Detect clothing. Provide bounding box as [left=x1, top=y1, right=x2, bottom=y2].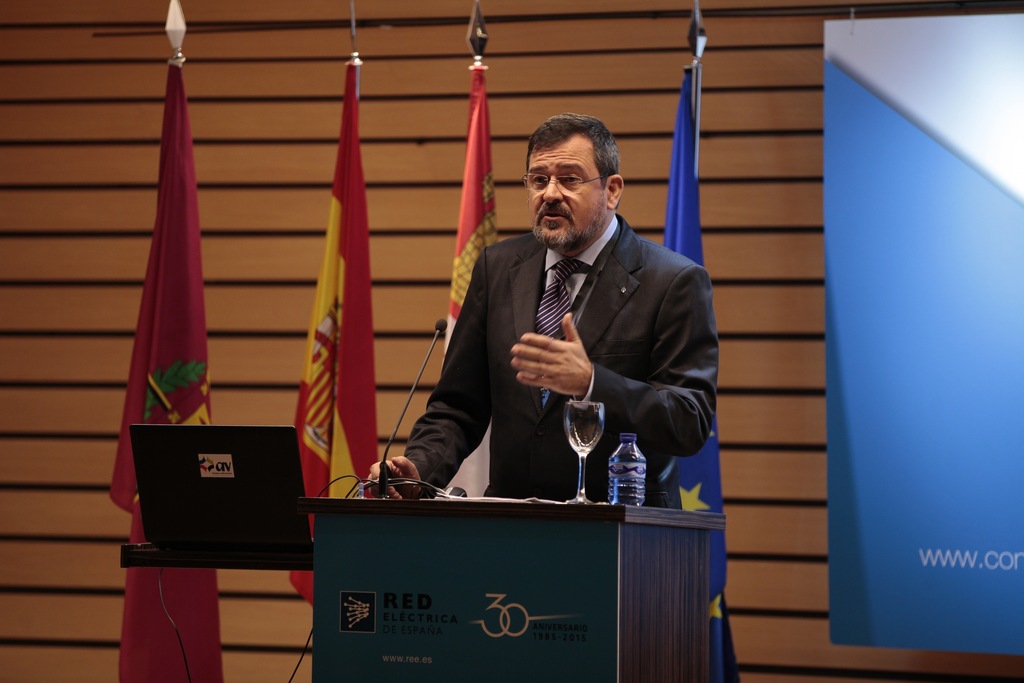
[left=408, top=176, right=718, bottom=523].
